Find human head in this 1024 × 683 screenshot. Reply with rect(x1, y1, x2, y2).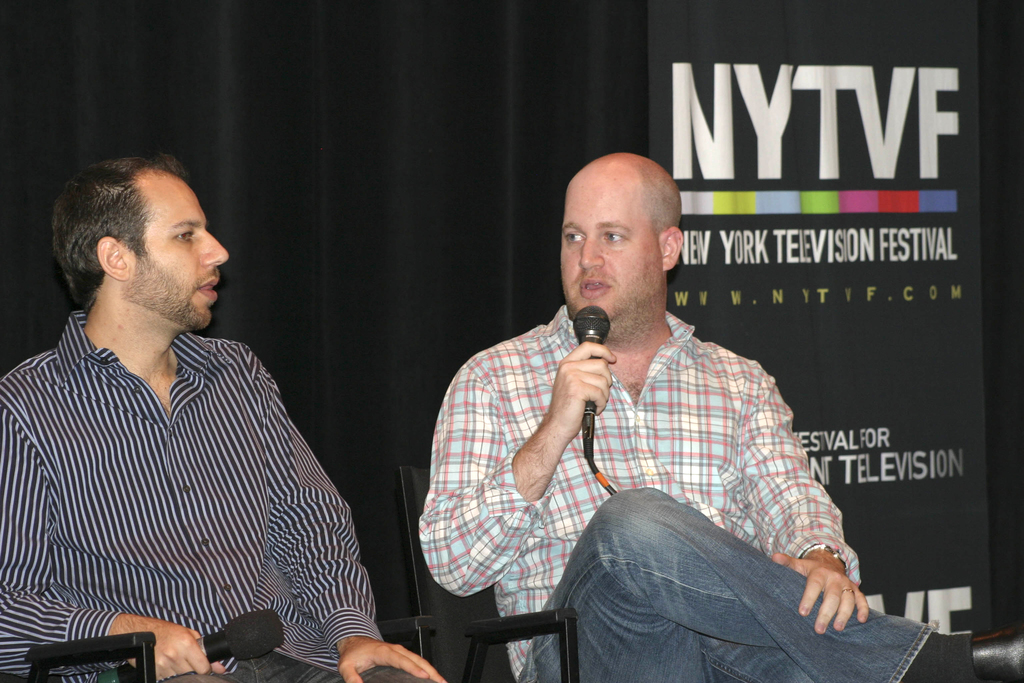
rect(54, 158, 230, 335).
